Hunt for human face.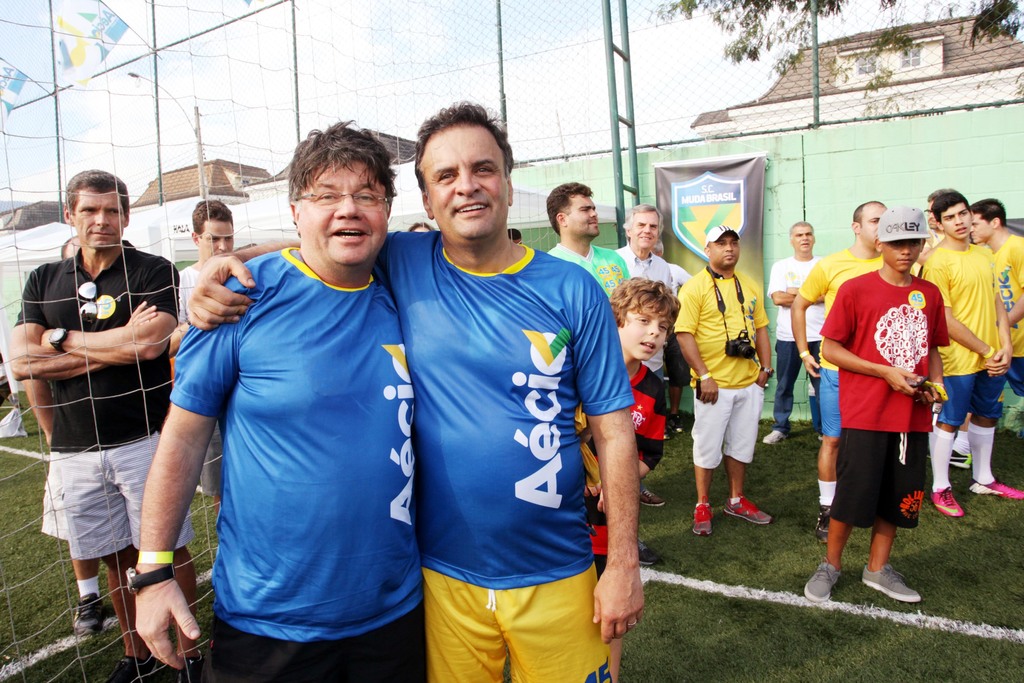
Hunted down at [948, 211, 970, 238].
